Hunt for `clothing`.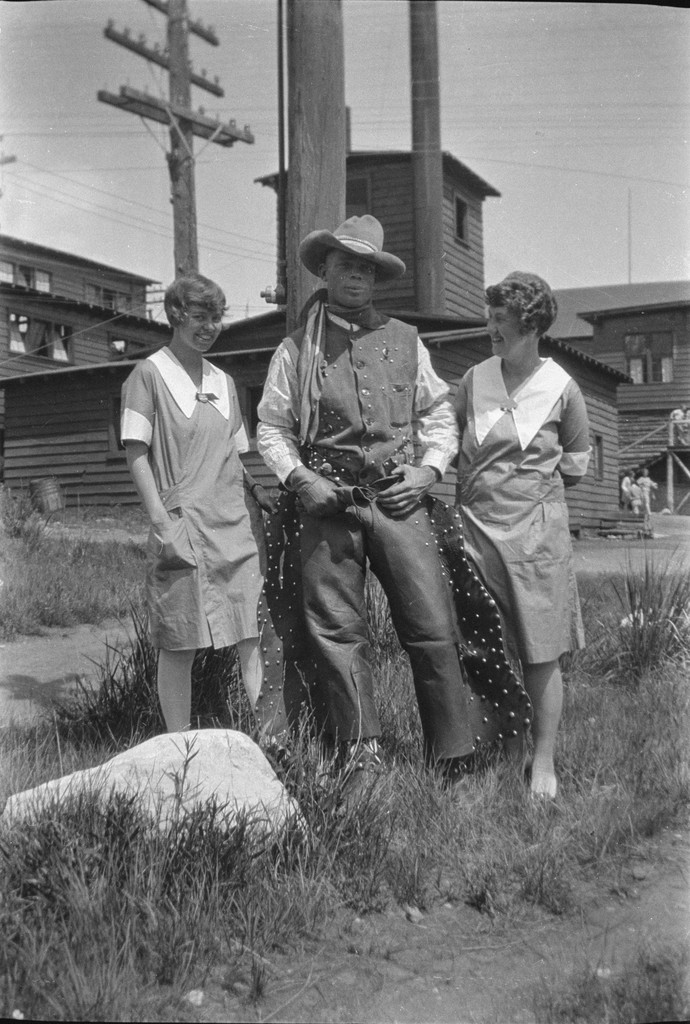
Hunted down at bbox=[267, 300, 503, 769].
